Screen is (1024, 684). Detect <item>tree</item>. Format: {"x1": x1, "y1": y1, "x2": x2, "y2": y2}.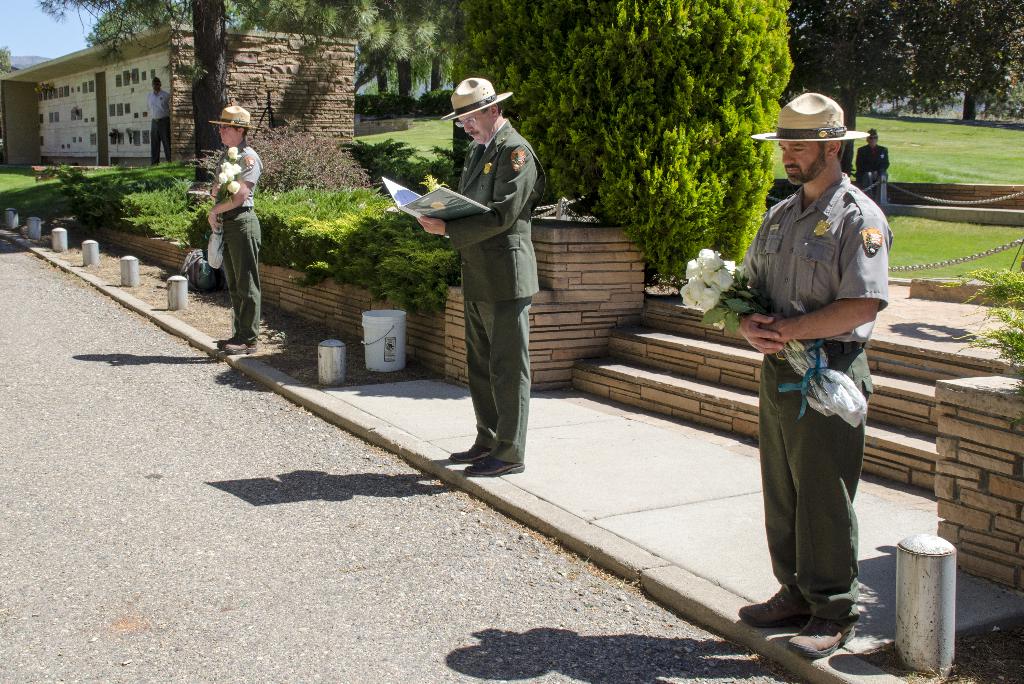
{"x1": 764, "y1": 0, "x2": 913, "y2": 126}.
